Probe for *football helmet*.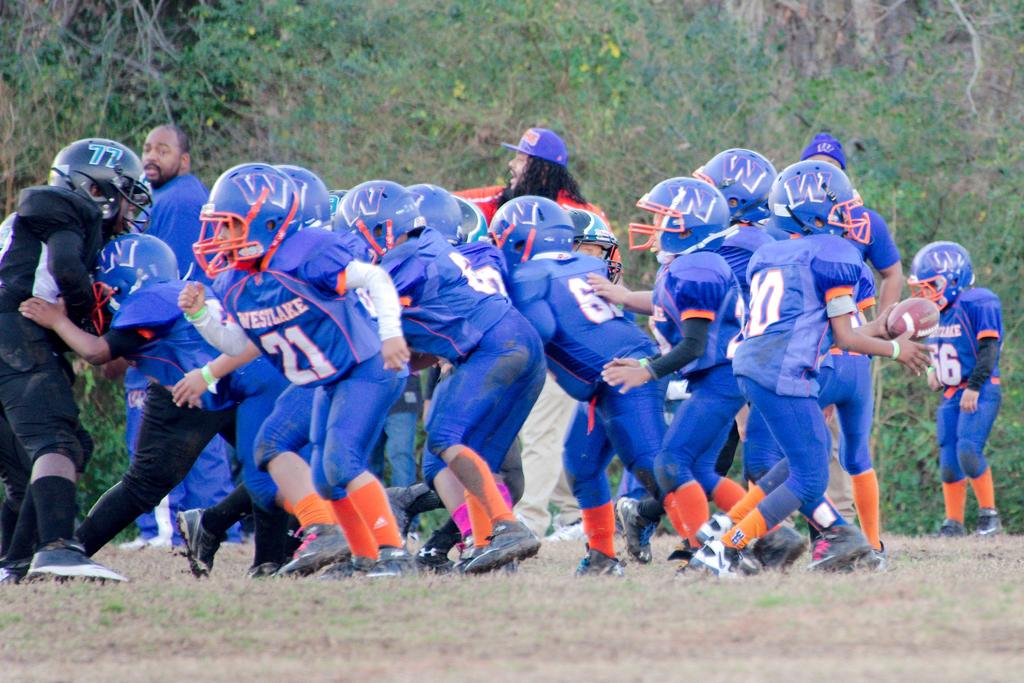
Probe result: rect(47, 134, 161, 231).
